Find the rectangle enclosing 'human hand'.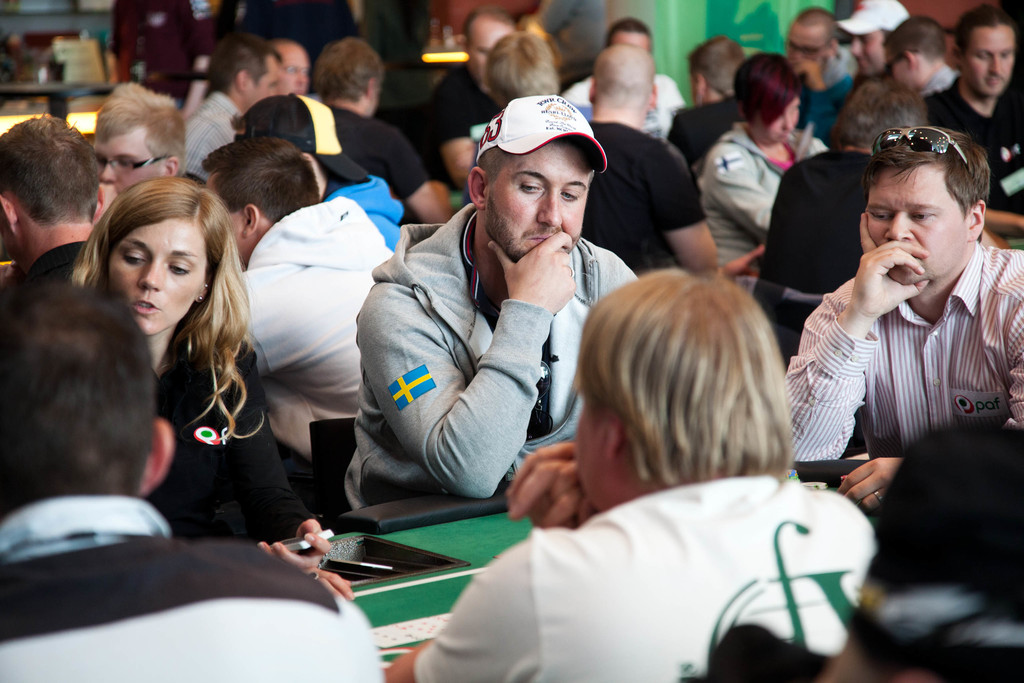
[255,519,336,579].
